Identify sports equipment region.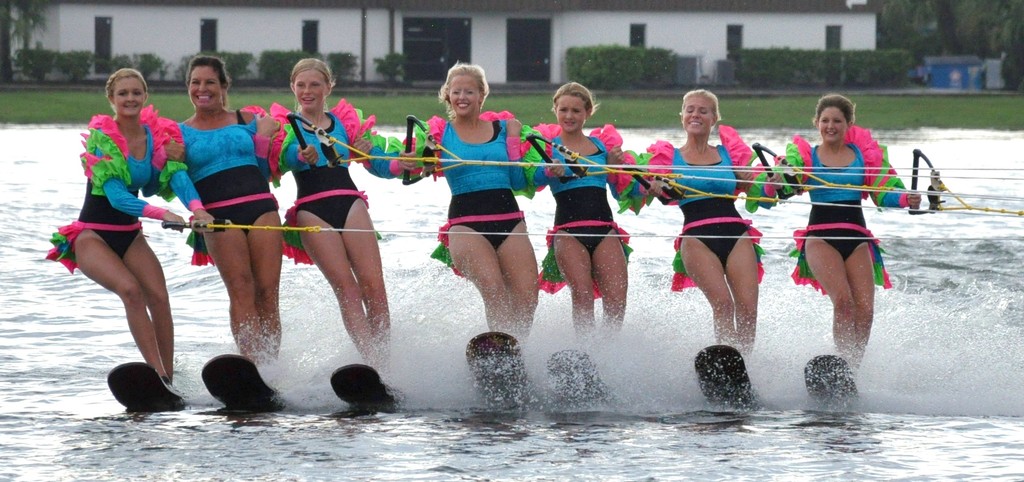
Region: <bbox>545, 349, 627, 410</bbox>.
